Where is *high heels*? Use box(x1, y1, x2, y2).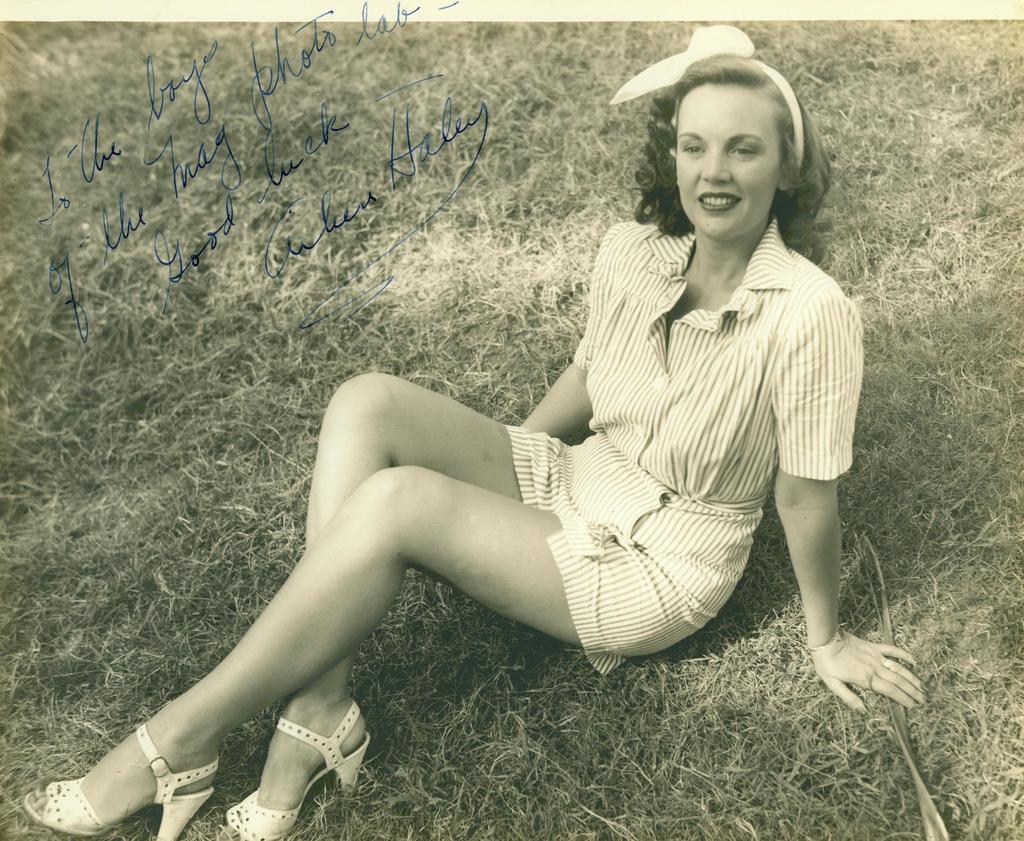
box(24, 724, 216, 840).
